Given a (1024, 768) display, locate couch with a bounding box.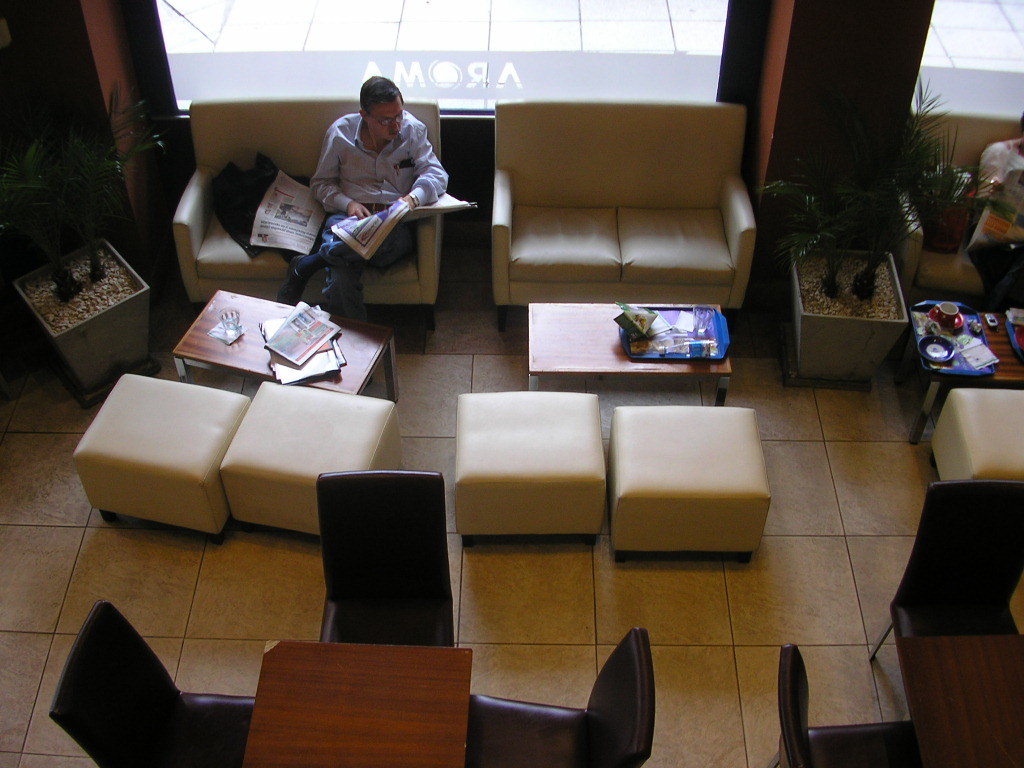
Located: 464 117 749 305.
